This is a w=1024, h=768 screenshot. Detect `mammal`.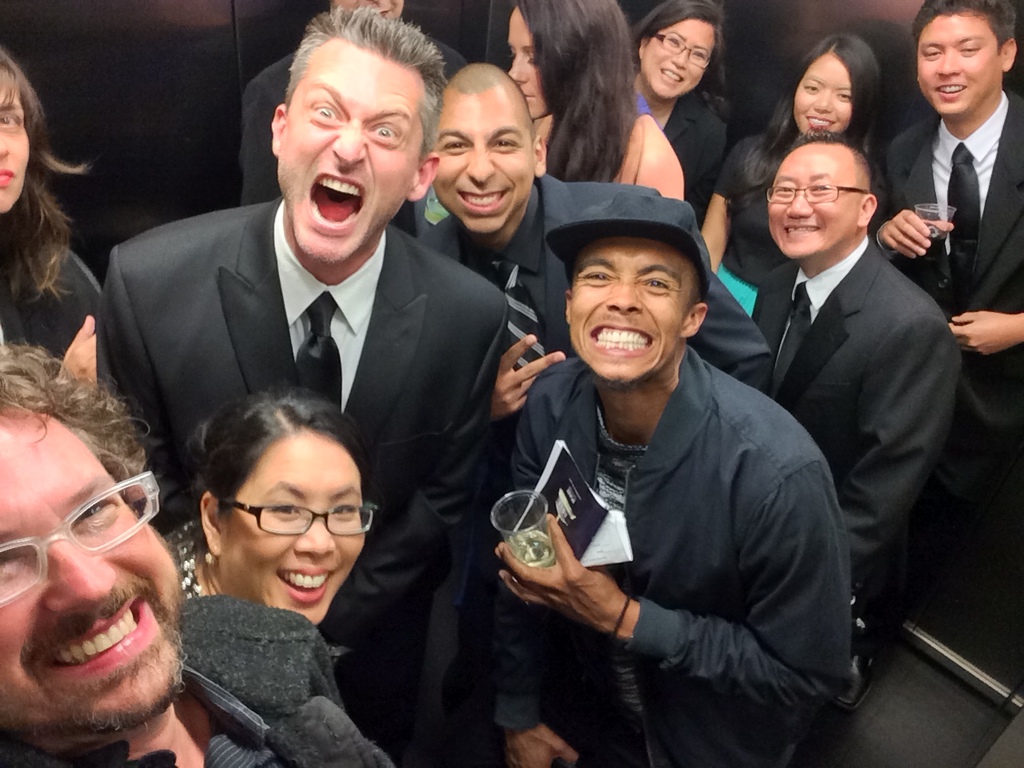
(625, 0, 734, 218).
